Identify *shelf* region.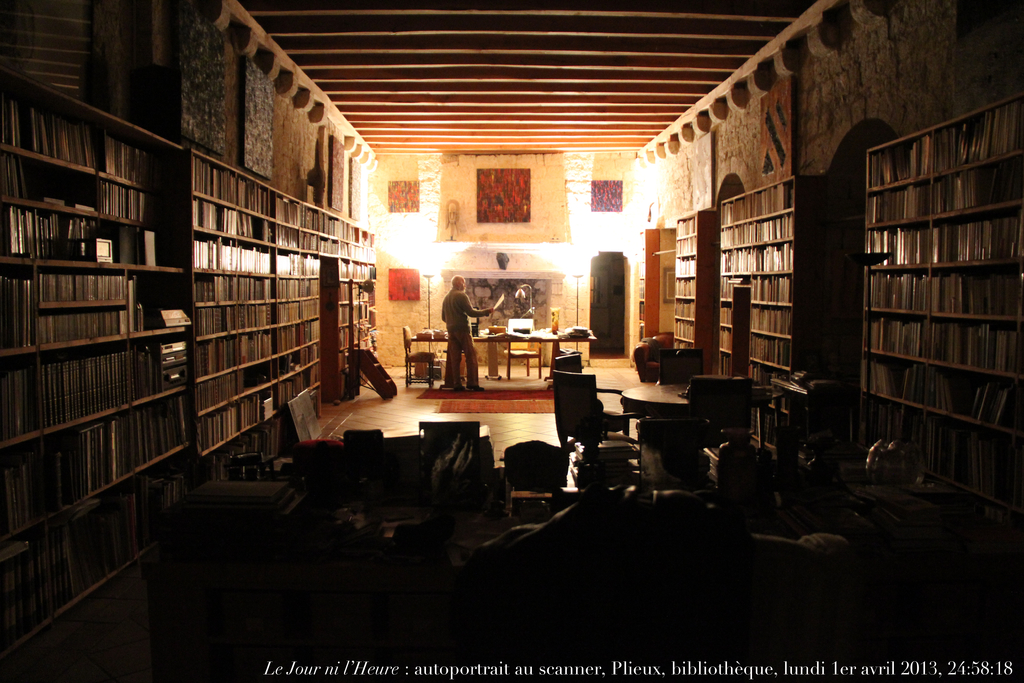
Region: {"left": 189, "top": 149, "right": 323, "bottom": 500}.
